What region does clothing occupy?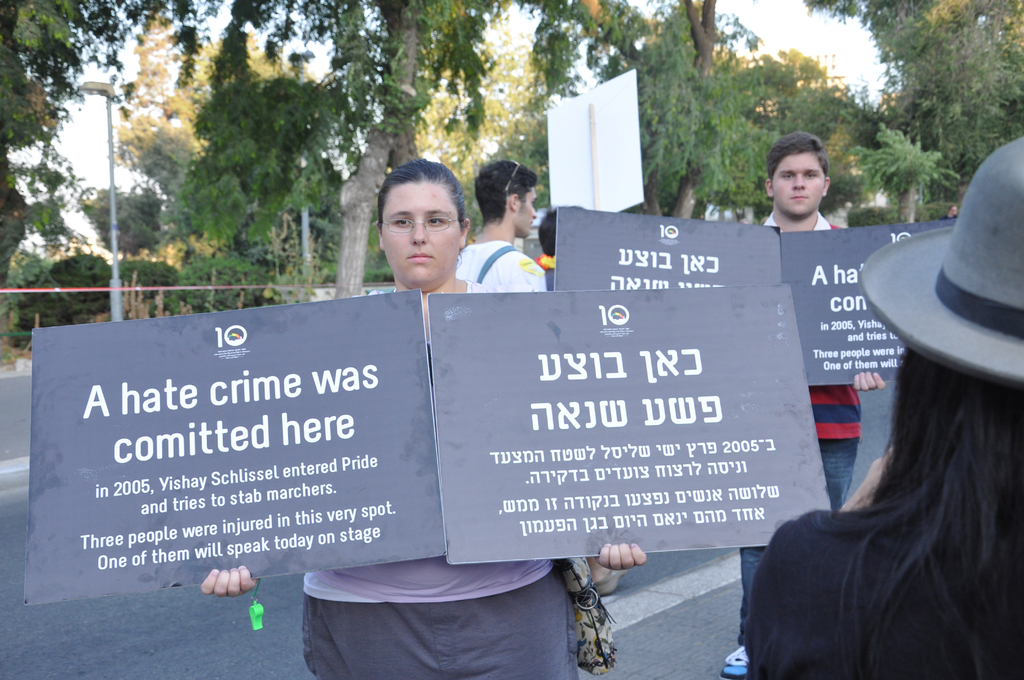
select_region(731, 209, 870, 672).
